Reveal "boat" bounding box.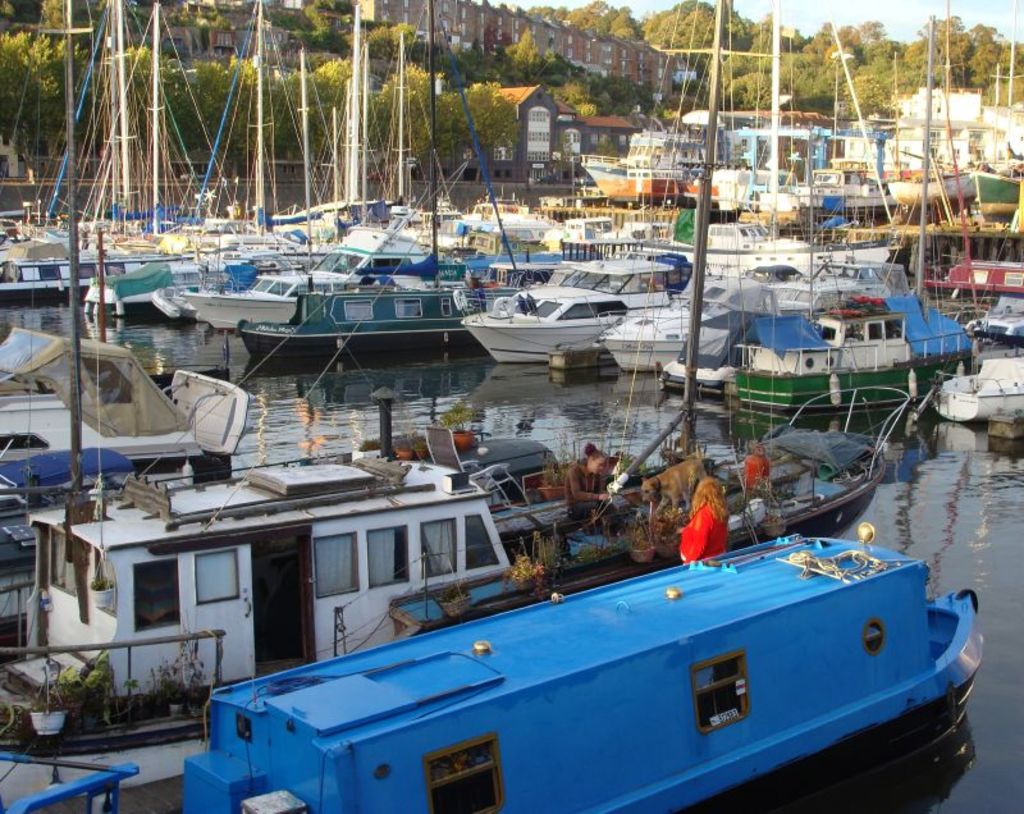
Revealed: (0,521,987,813).
